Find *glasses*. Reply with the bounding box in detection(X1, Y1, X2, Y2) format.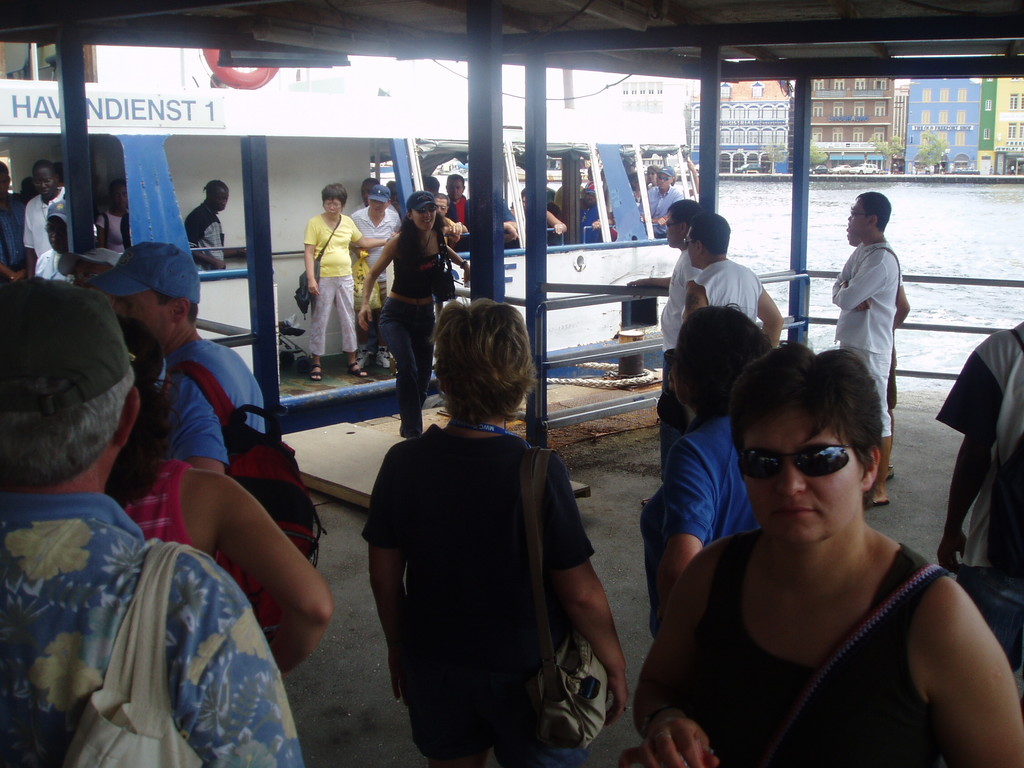
detection(660, 220, 678, 228).
